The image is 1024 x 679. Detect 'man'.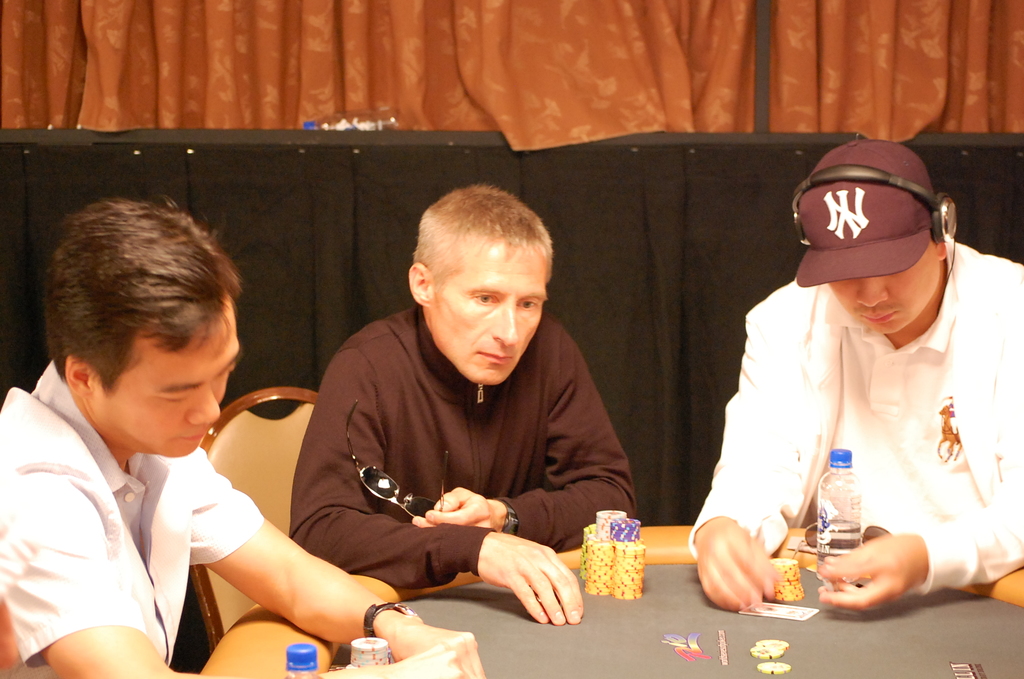
Detection: (left=676, top=143, right=1014, bottom=629).
